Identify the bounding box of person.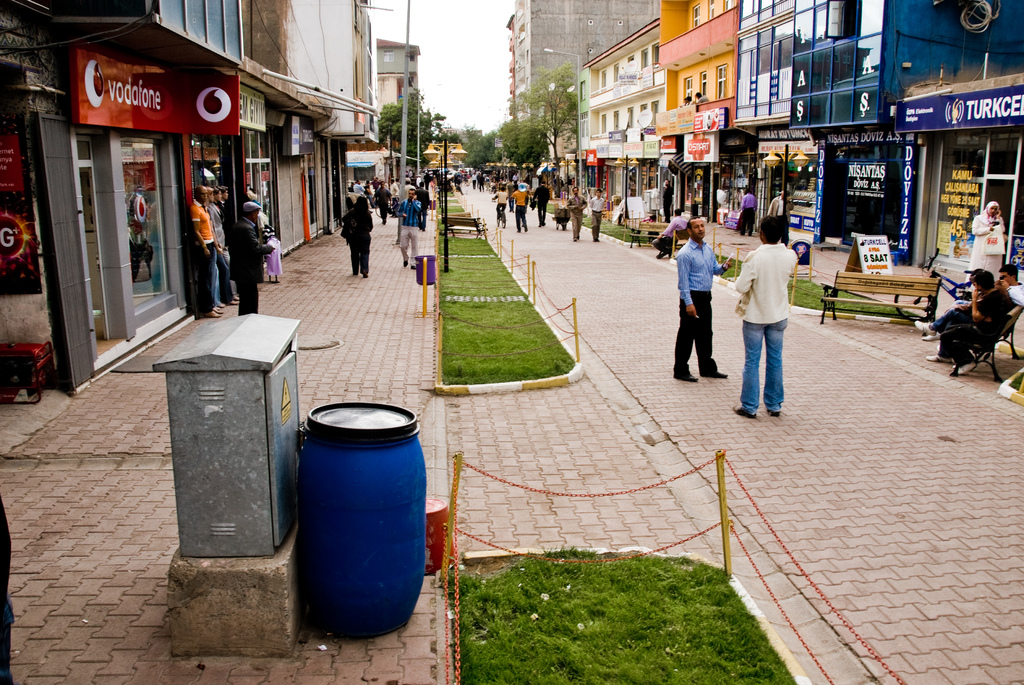
locate(398, 189, 419, 276).
